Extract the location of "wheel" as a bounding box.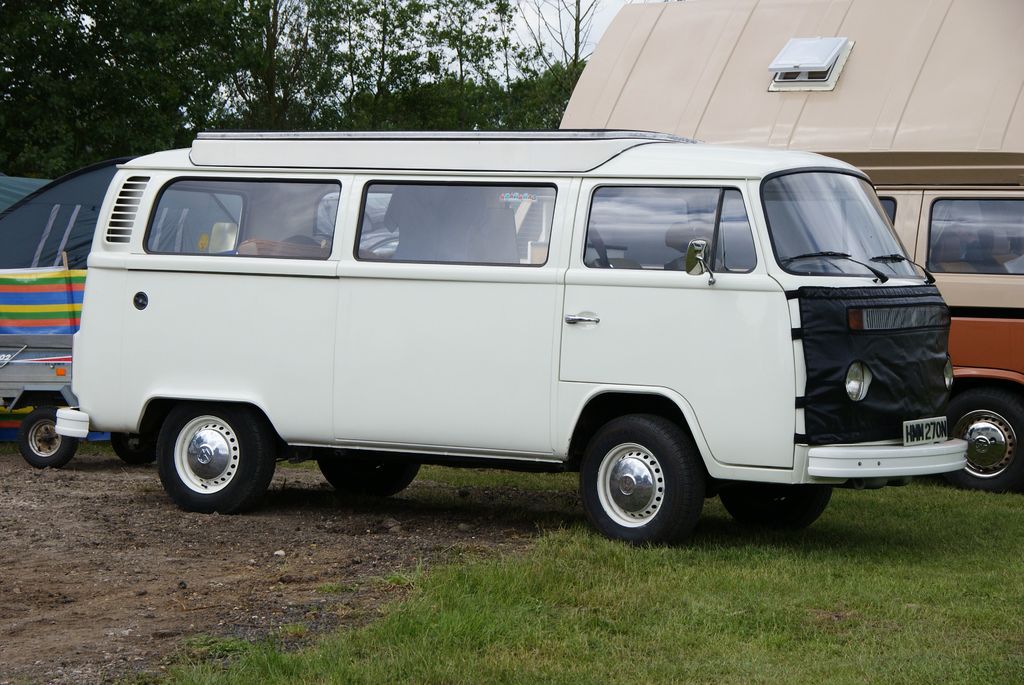
locate(19, 402, 79, 469).
